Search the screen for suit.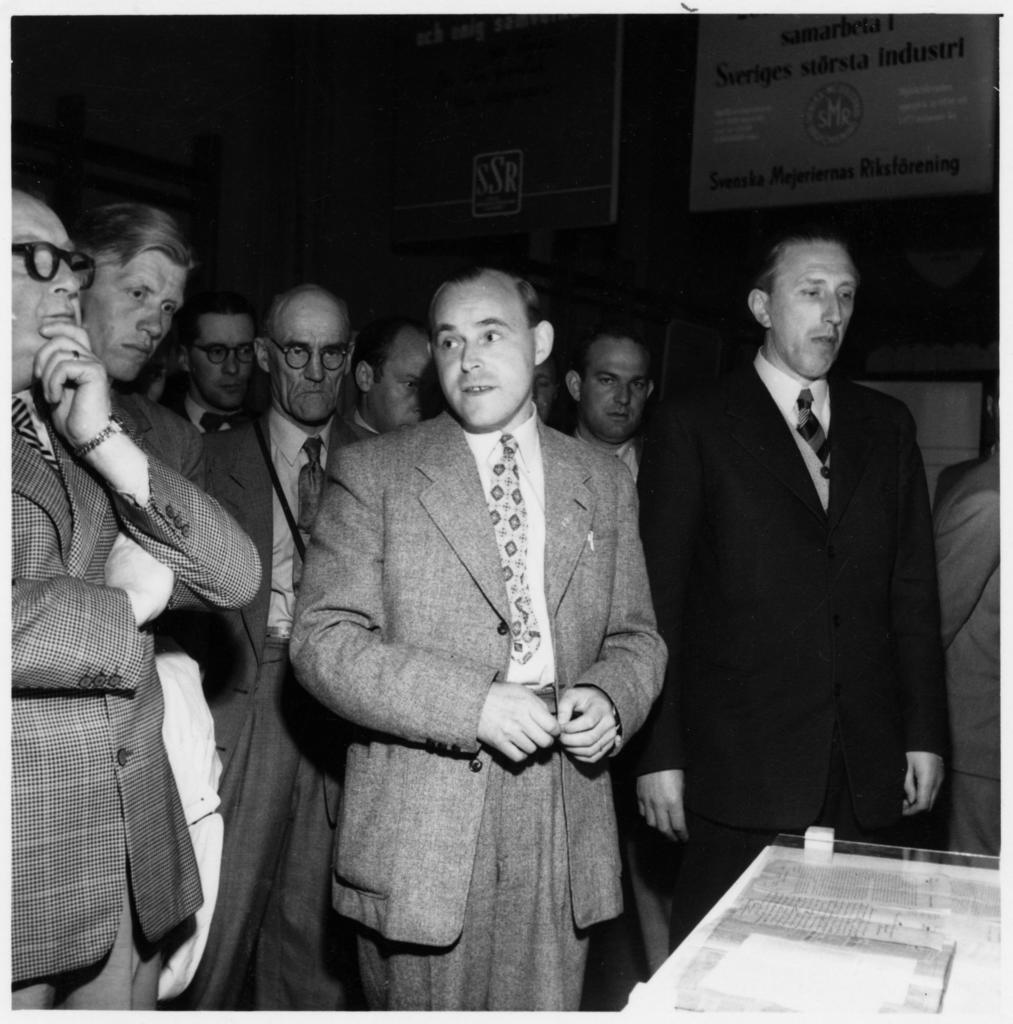
Found at l=930, t=456, r=1003, b=867.
